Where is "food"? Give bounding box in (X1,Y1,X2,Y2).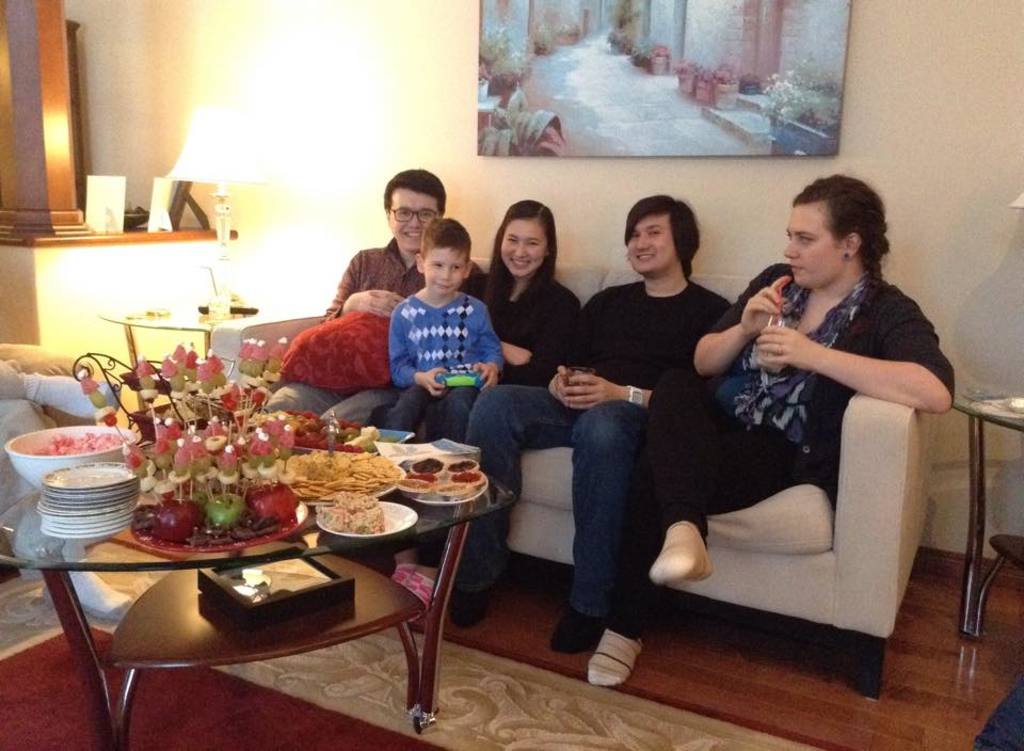
(412,458,443,477).
